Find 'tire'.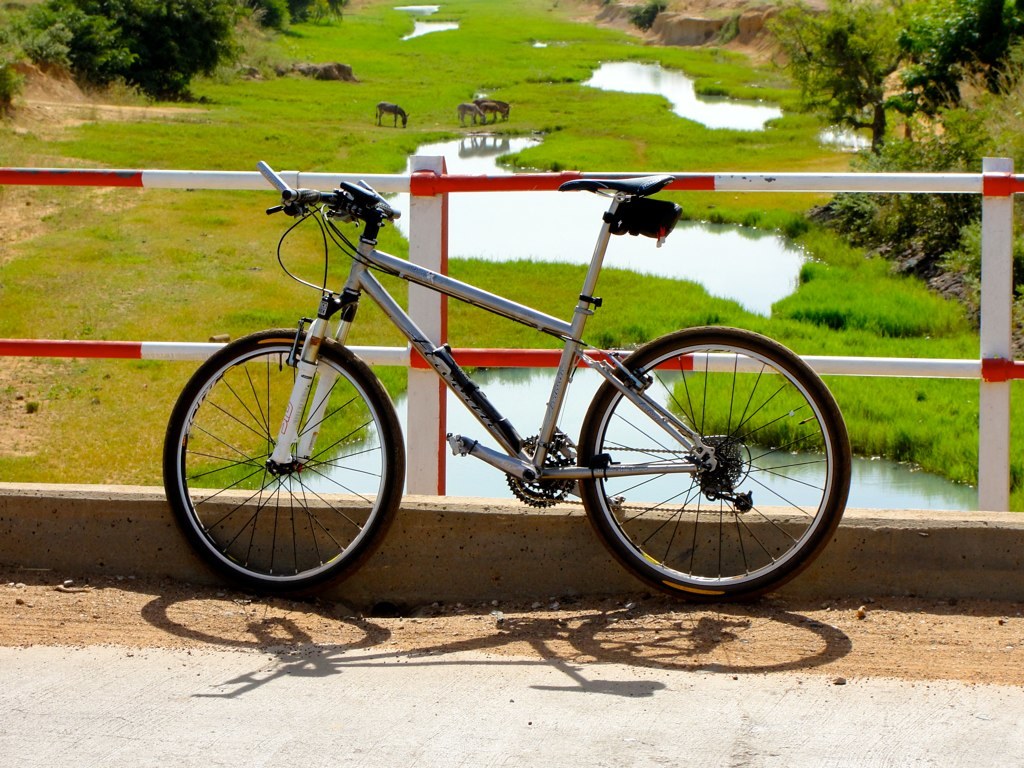
157, 336, 410, 595.
